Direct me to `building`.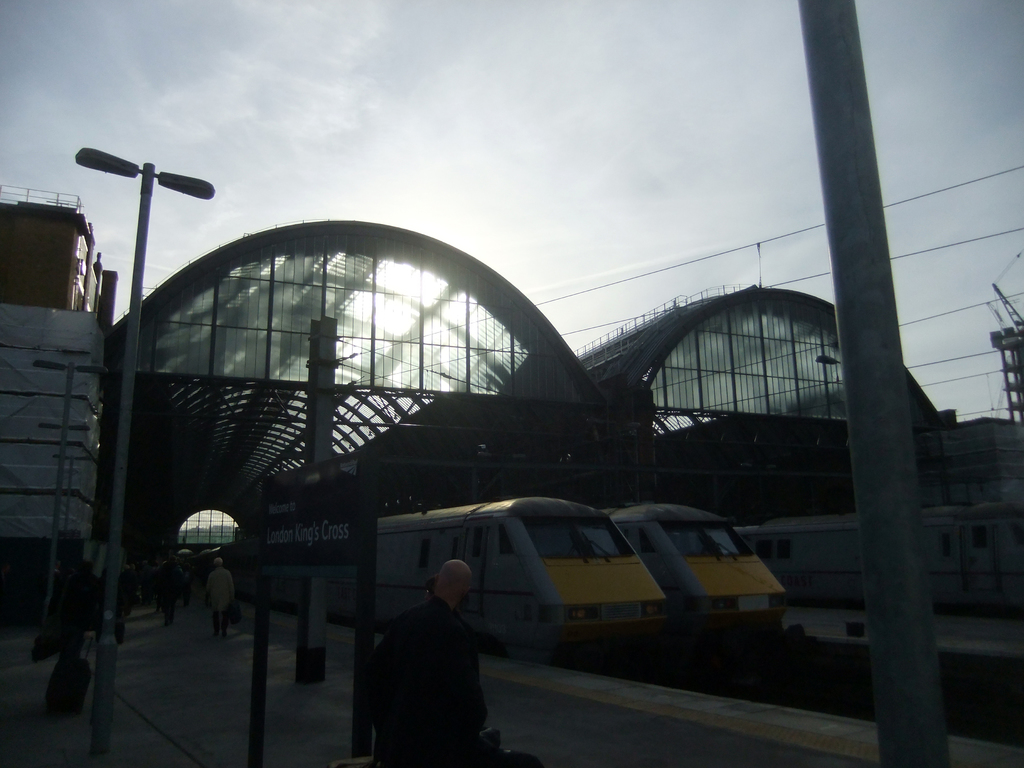
Direction: rect(0, 184, 120, 624).
